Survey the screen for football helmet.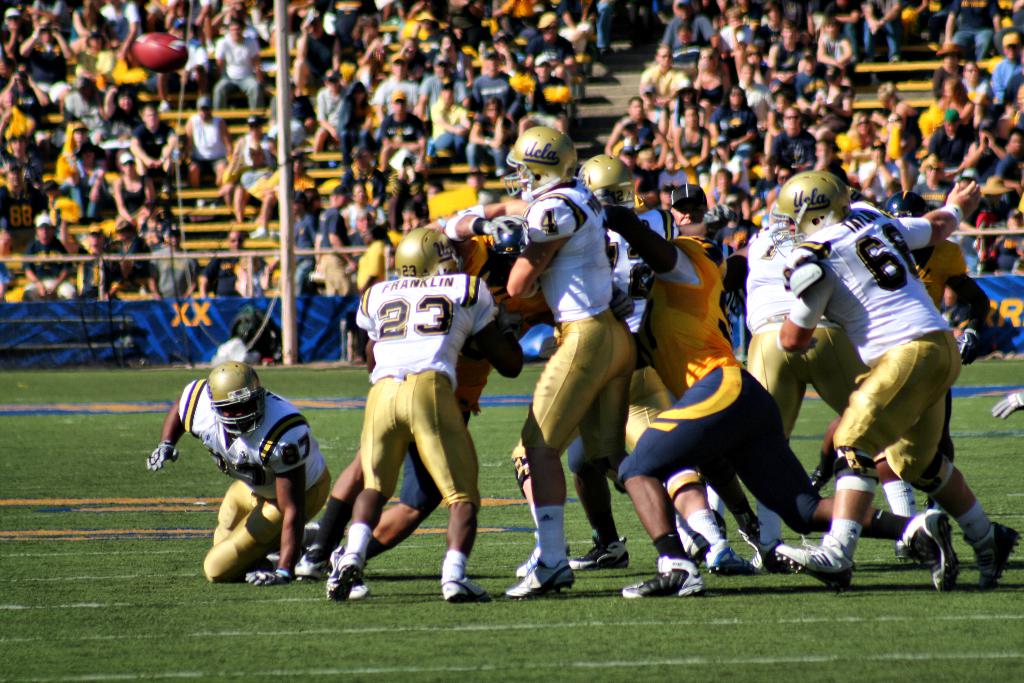
Survey found: region(884, 190, 936, 223).
